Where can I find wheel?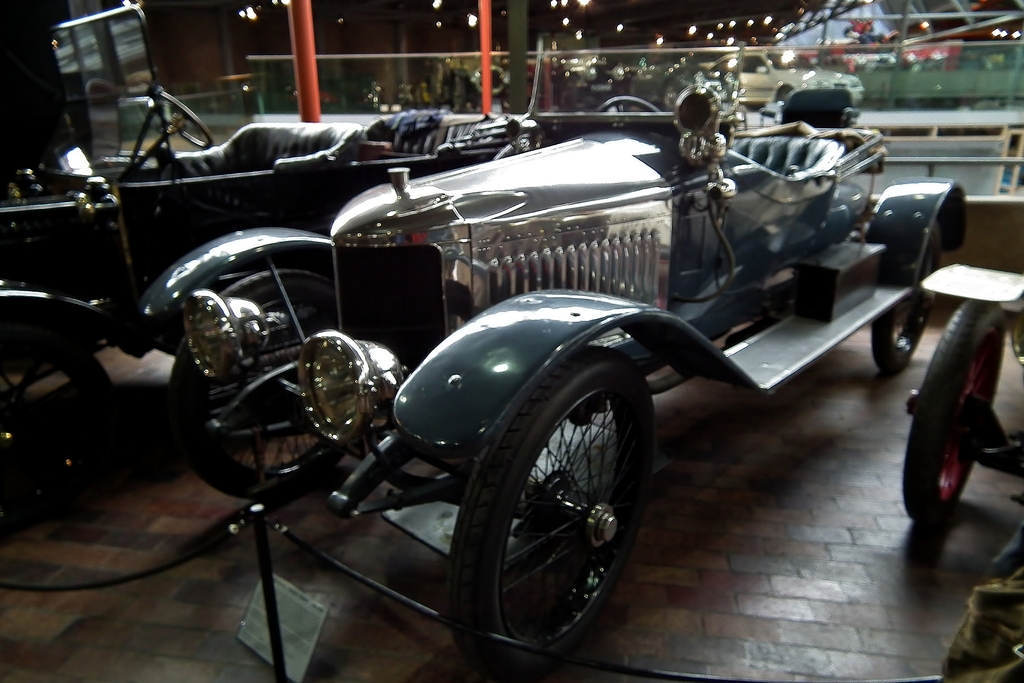
You can find it at x1=597 y1=100 x2=659 y2=113.
